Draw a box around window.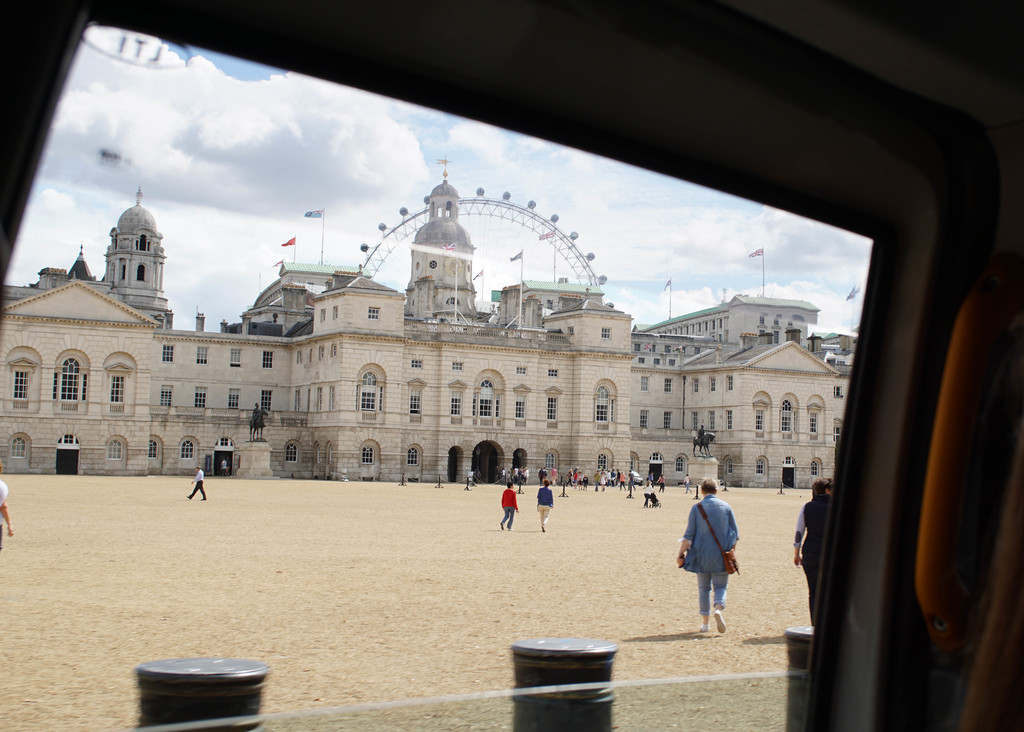
(295,351,303,365).
